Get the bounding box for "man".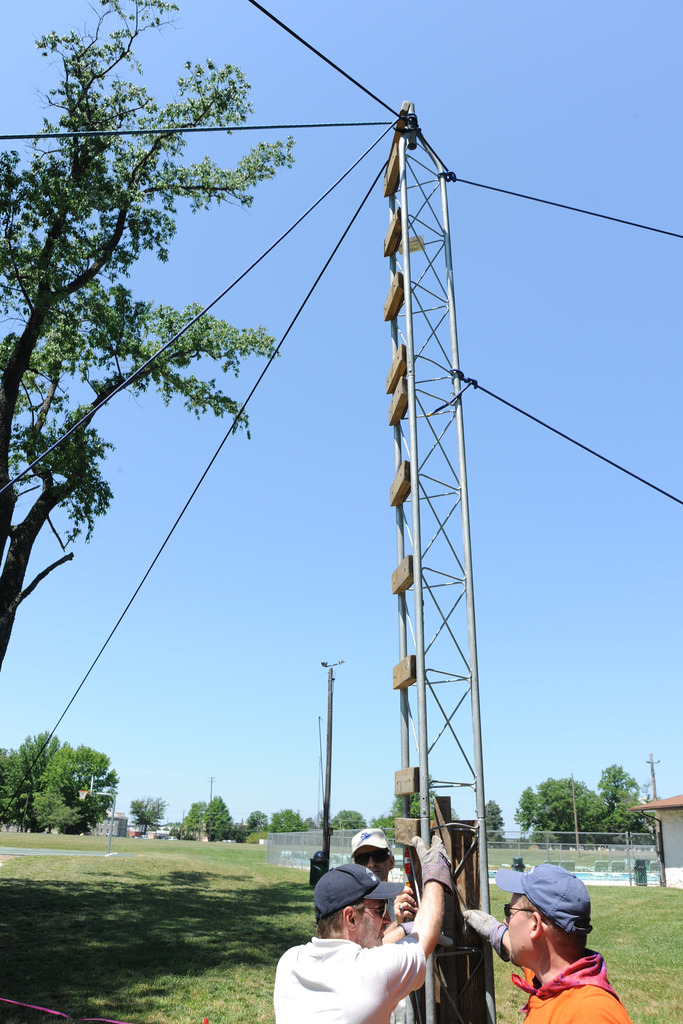
bbox=(462, 862, 636, 1023).
